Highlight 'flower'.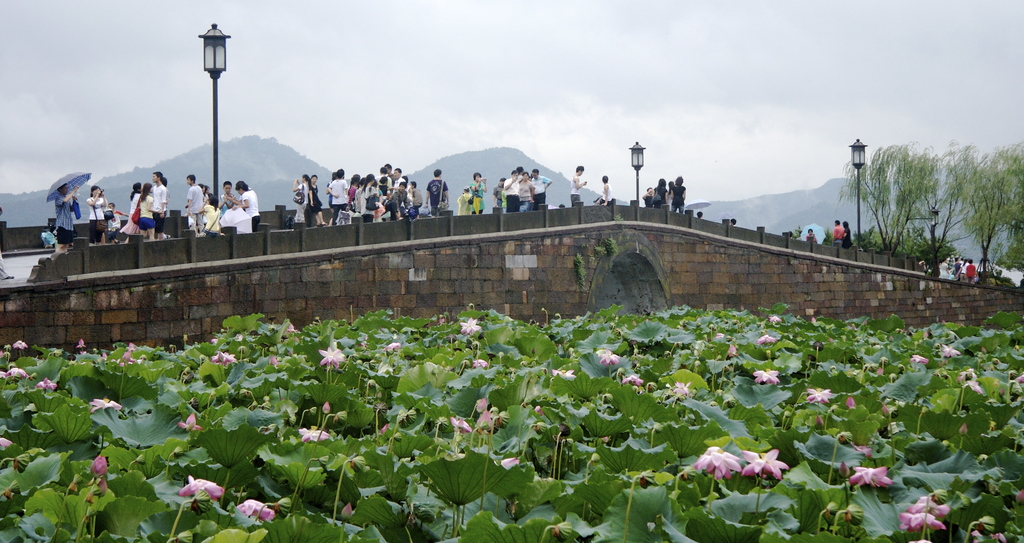
Highlighted region: locate(756, 332, 780, 347).
